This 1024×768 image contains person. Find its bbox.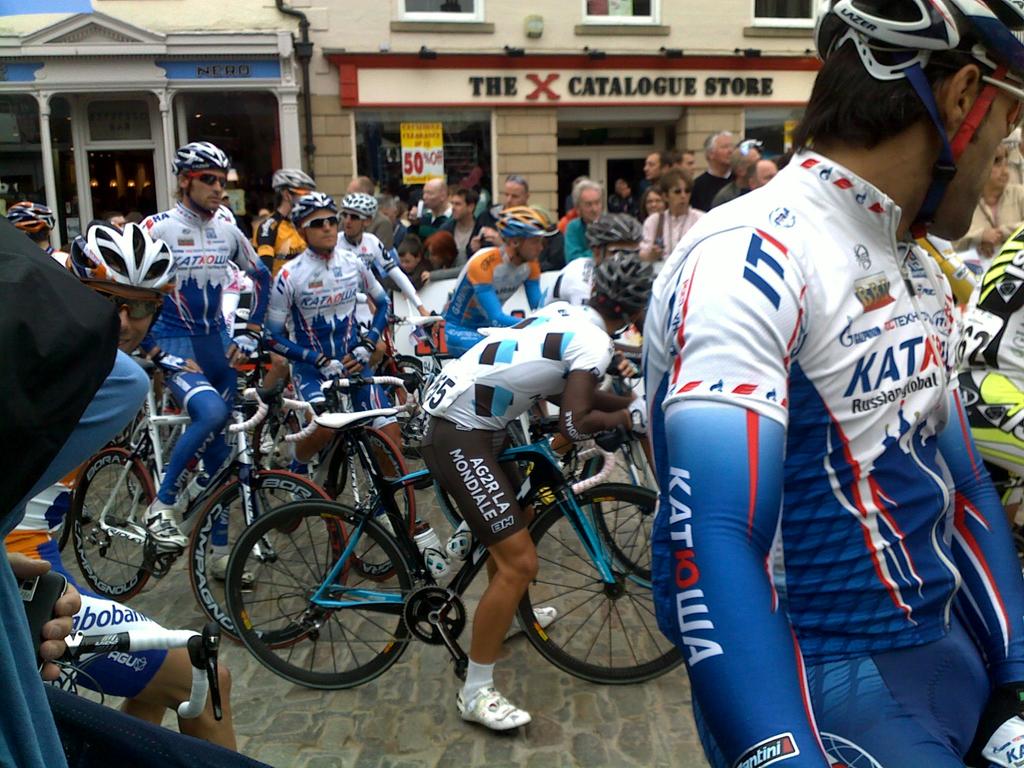
{"left": 413, "top": 246, "right": 654, "bottom": 729}.
